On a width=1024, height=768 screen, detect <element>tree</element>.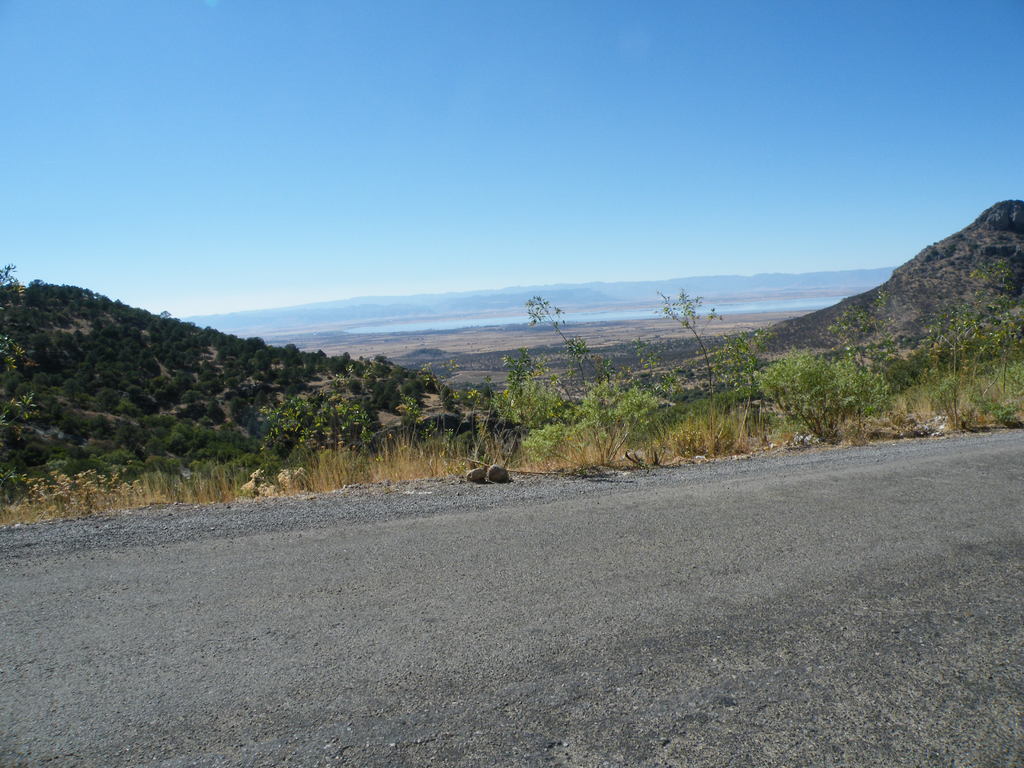
box(726, 321, 774, 395).
